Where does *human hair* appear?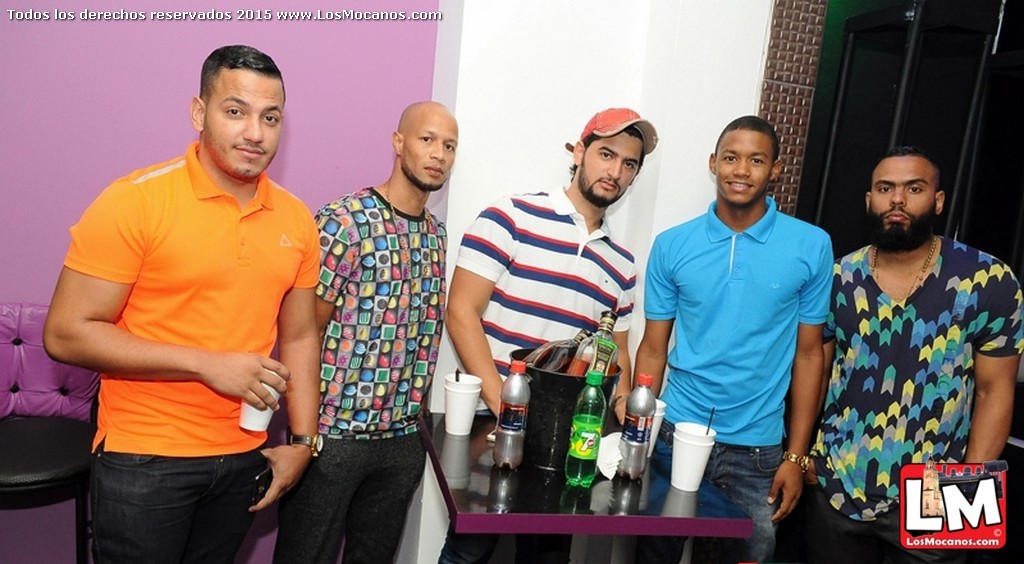
Appears at bbox=[202, 44, 287, 99].
